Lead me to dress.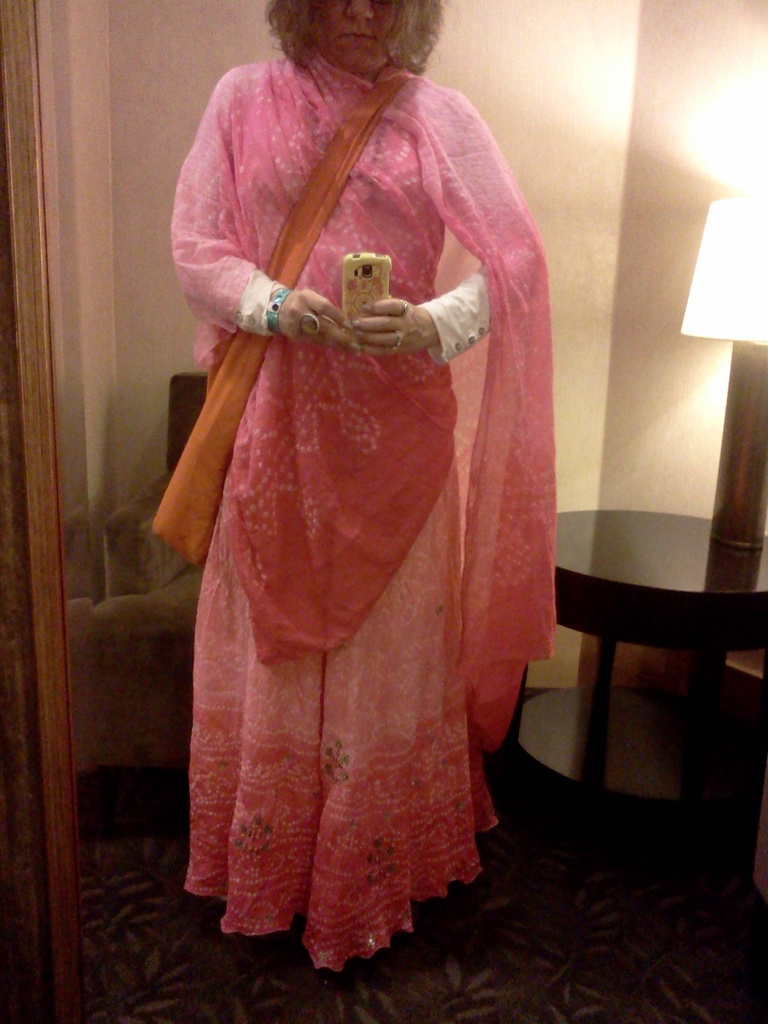
Lead to <box>181,454,501,970</box>.
